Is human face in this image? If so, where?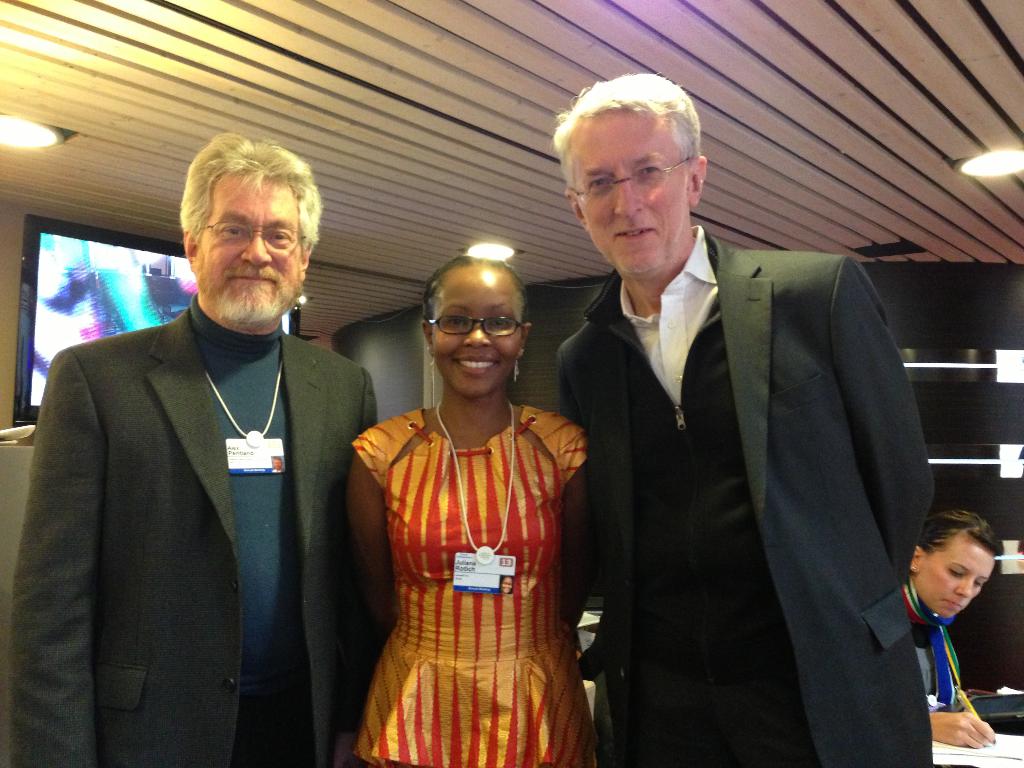
Yes, at (589, 108, 686, 275).
